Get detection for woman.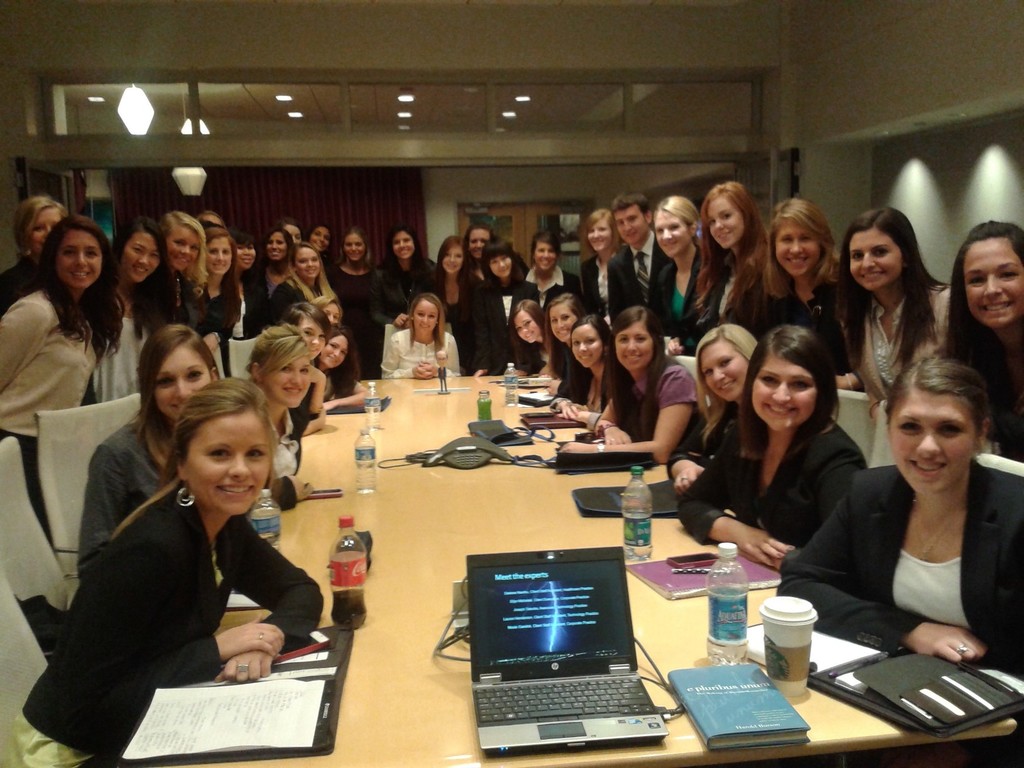
Detection: box(191, 226, 243, 336).
